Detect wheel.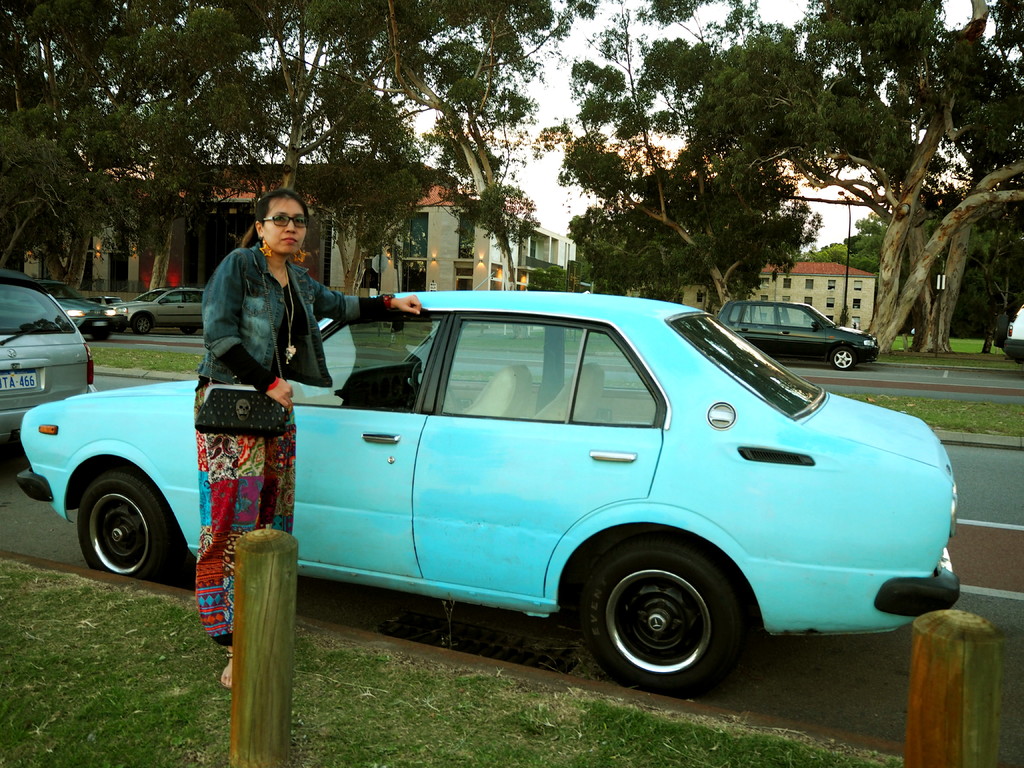
Detected at [588, 536, 731, 696].
